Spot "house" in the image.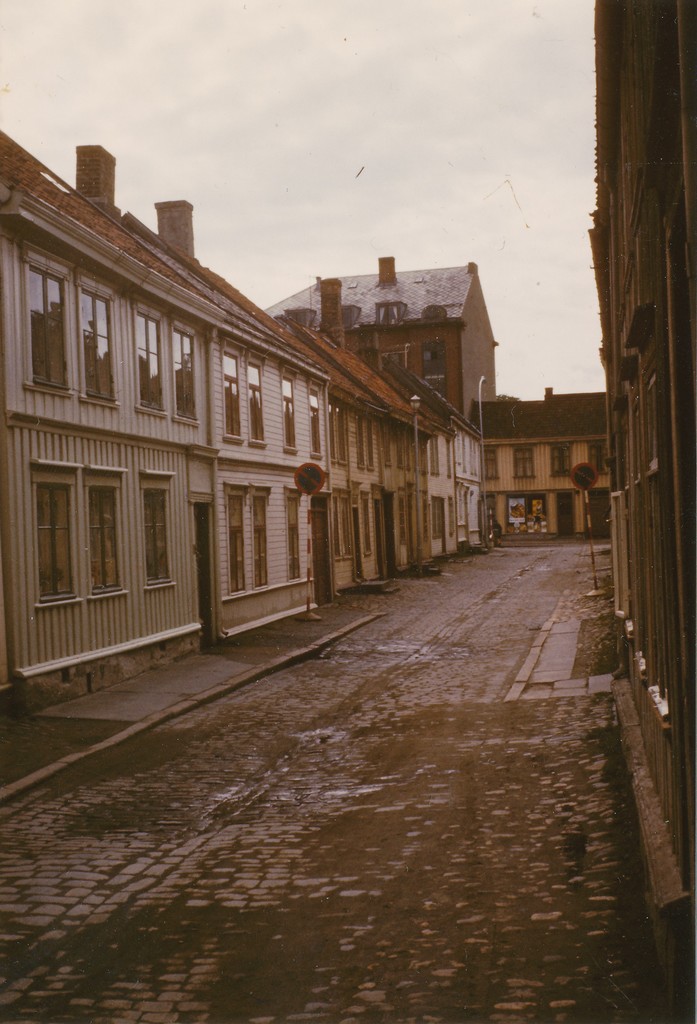
"house" found at detection(614, 4, 696, 948).
